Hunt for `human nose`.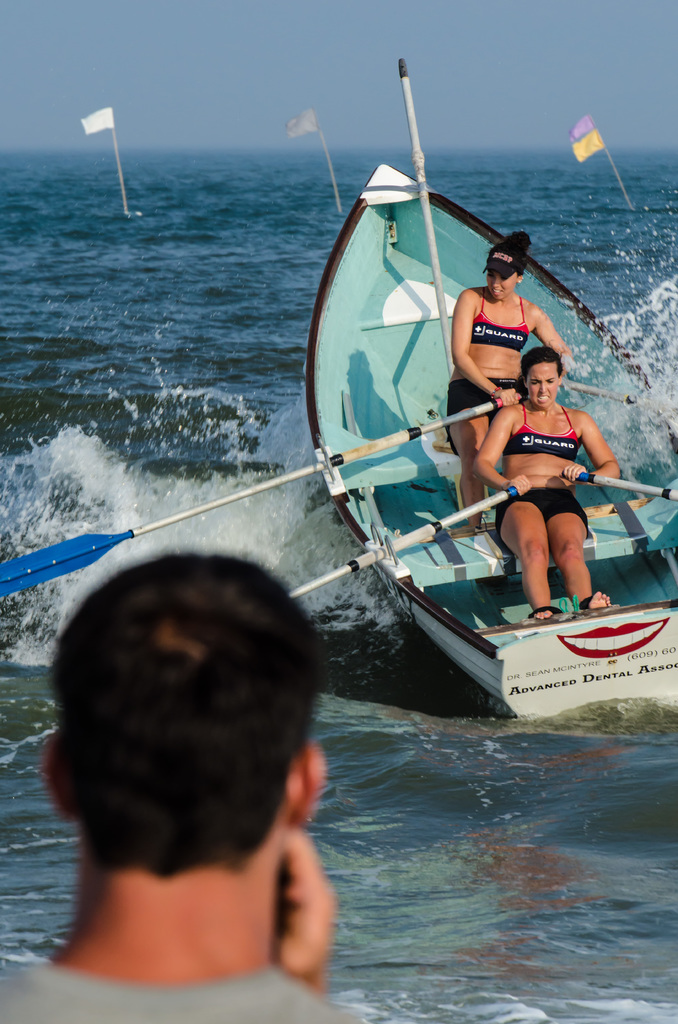
Hunted down at 538,383,547,397.
